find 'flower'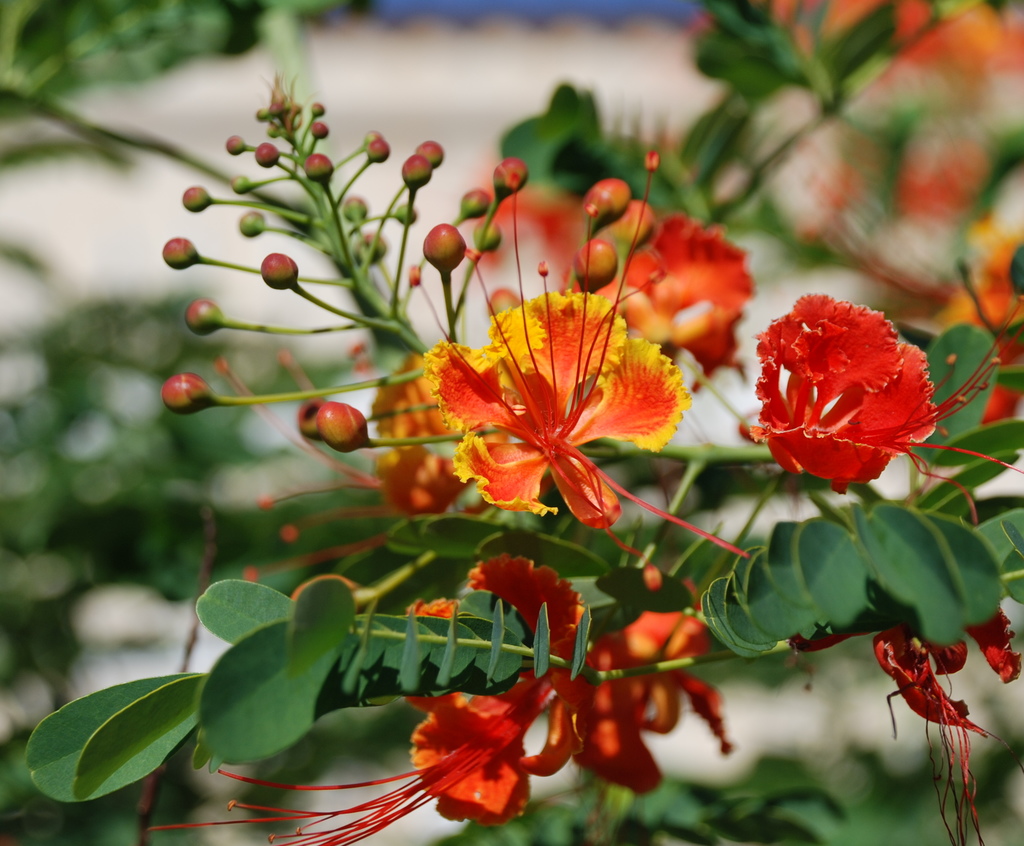
<bbox>141, 555, 602, 845</bbox>
